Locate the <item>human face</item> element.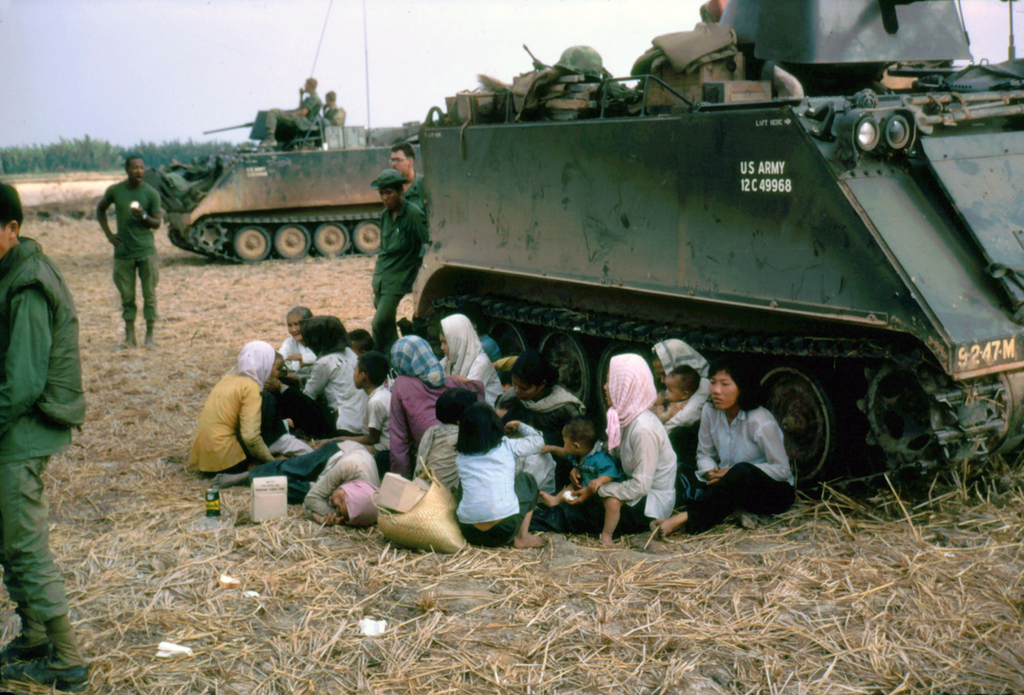
Element bbox: BBox(389, 153, 408, 176).
